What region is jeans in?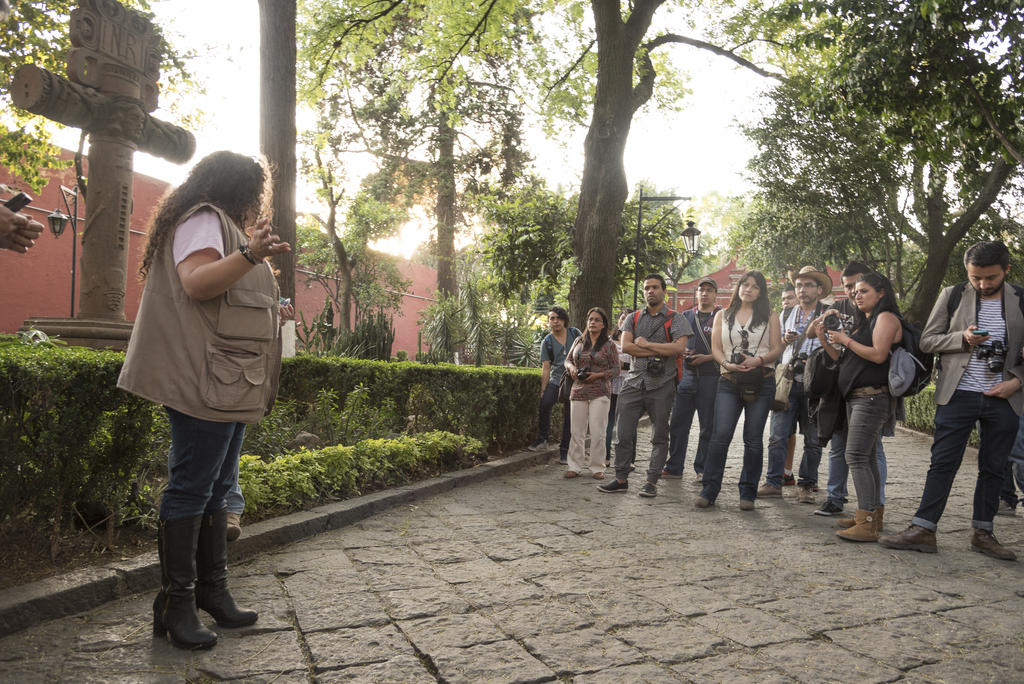
crop(842, 386, 910, 509).
